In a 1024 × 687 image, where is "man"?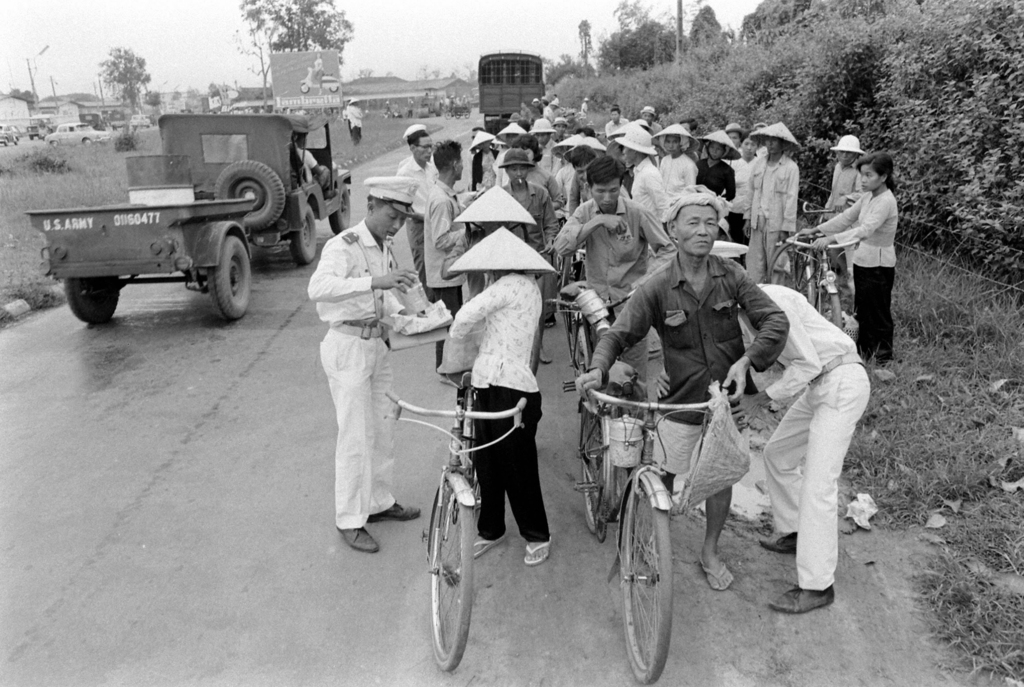
[421, 139, 472, 385].
